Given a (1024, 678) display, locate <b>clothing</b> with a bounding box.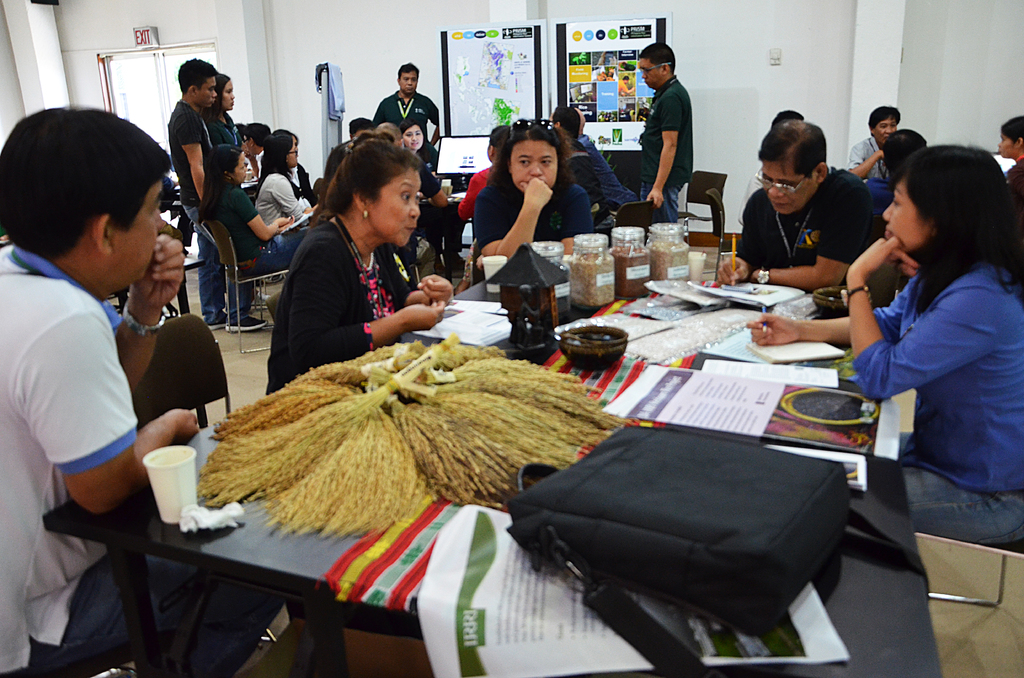
Located: BBox(467, 176, 595, 260).
